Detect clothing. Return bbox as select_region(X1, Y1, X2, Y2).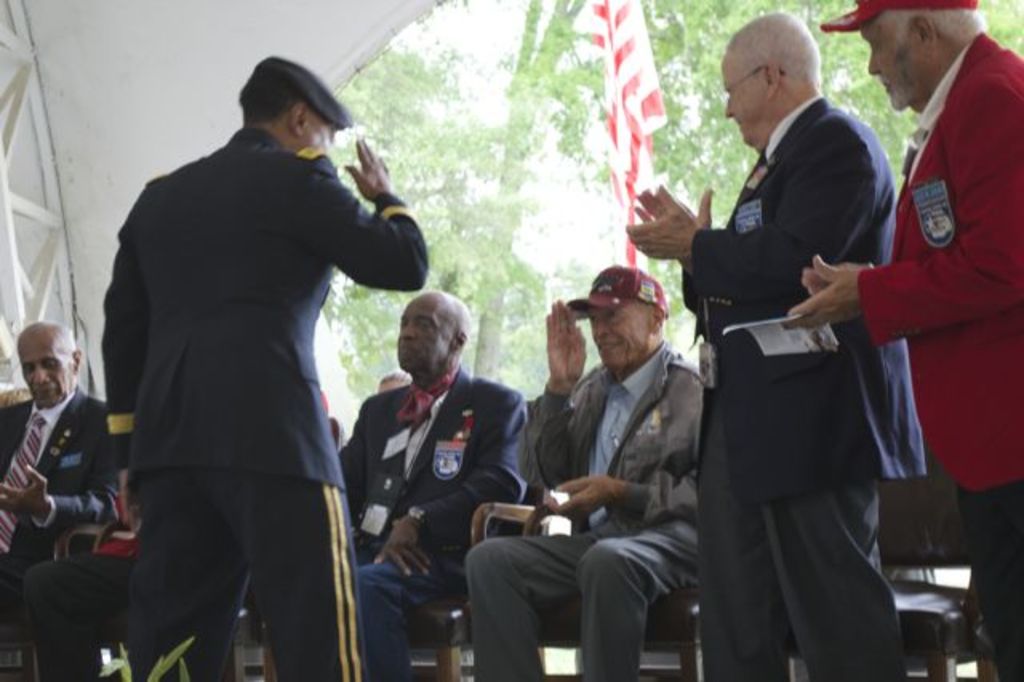
select_region(462, 333, 710, 680).
